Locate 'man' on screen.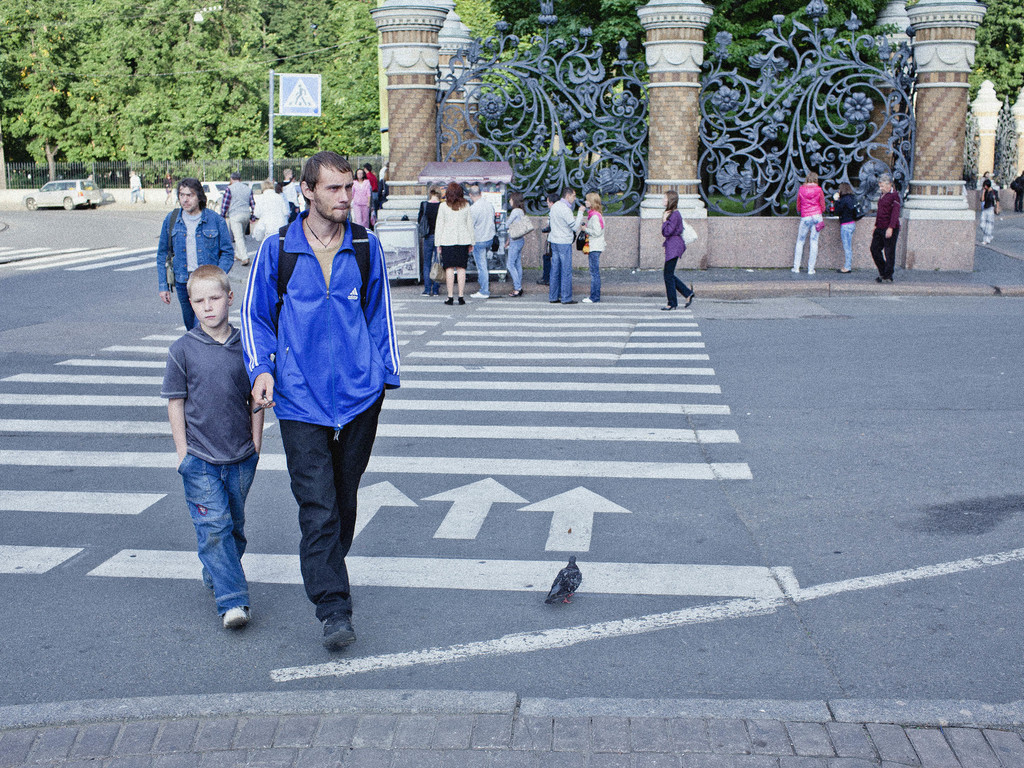
On screen at 870/175/900/286.
